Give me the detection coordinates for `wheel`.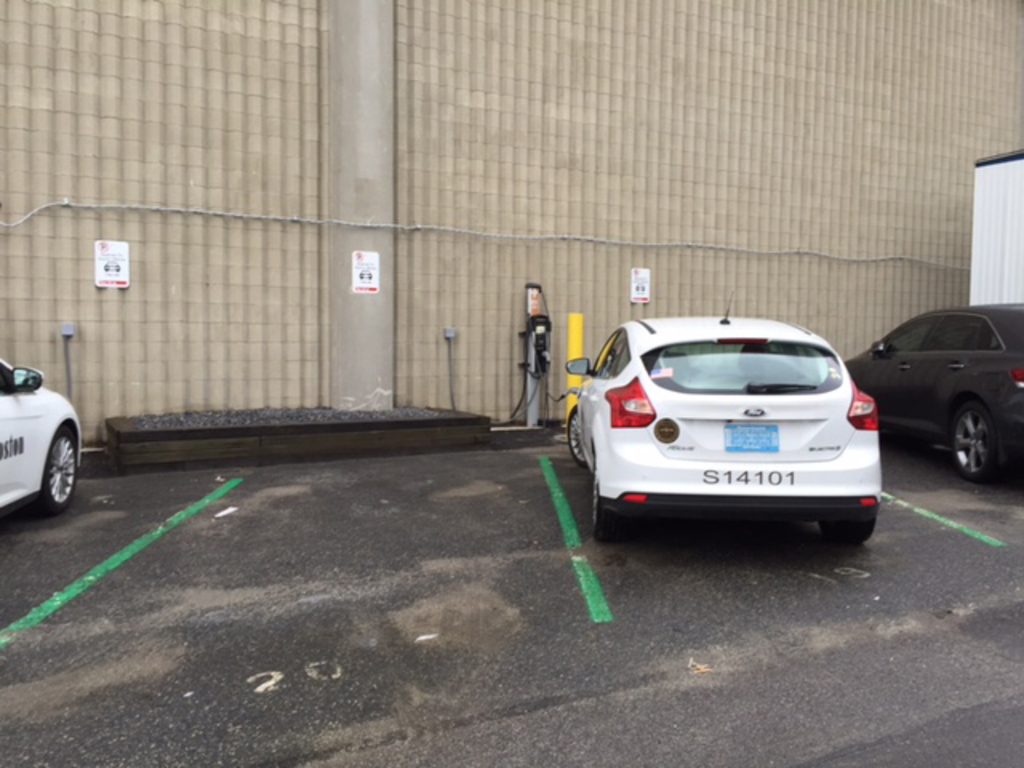
32:424:78:514.
